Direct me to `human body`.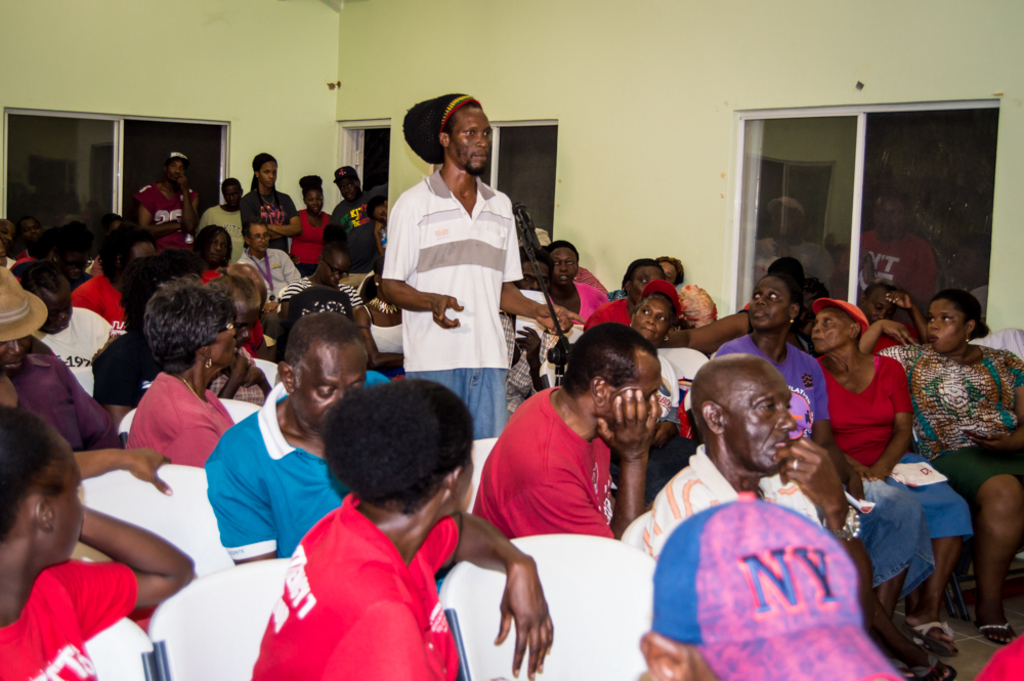
Direction: [left=239, top=190, right=305, bottom=260].
